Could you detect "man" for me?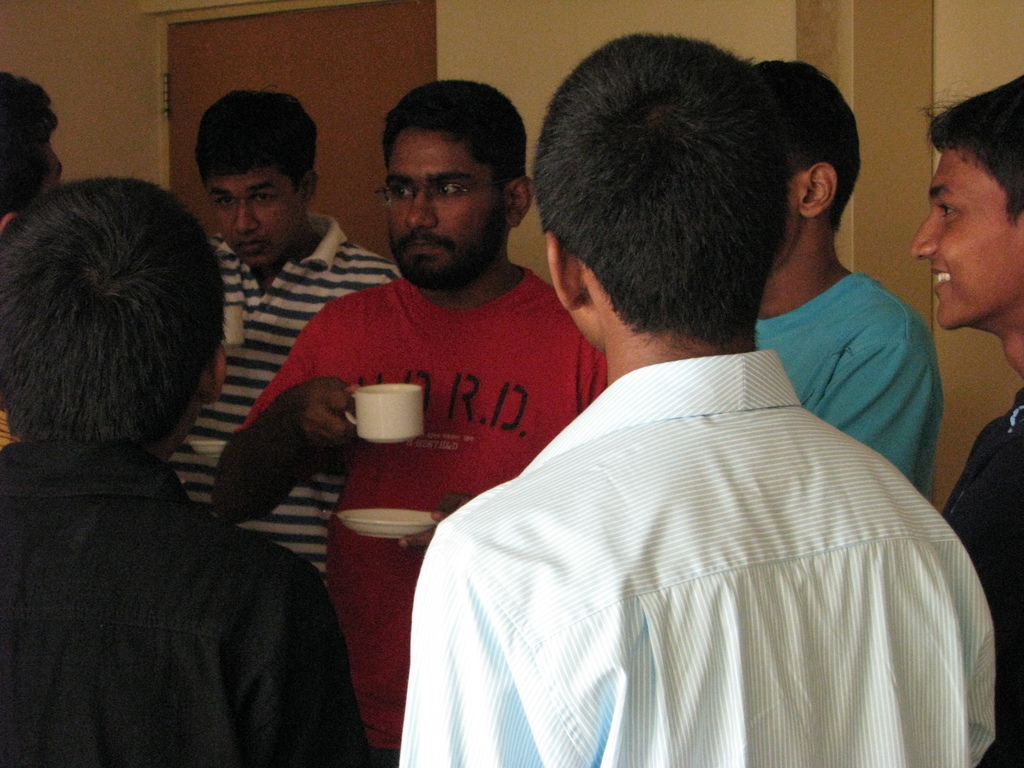
Detection result: rect(0, 173, 369, 767).
